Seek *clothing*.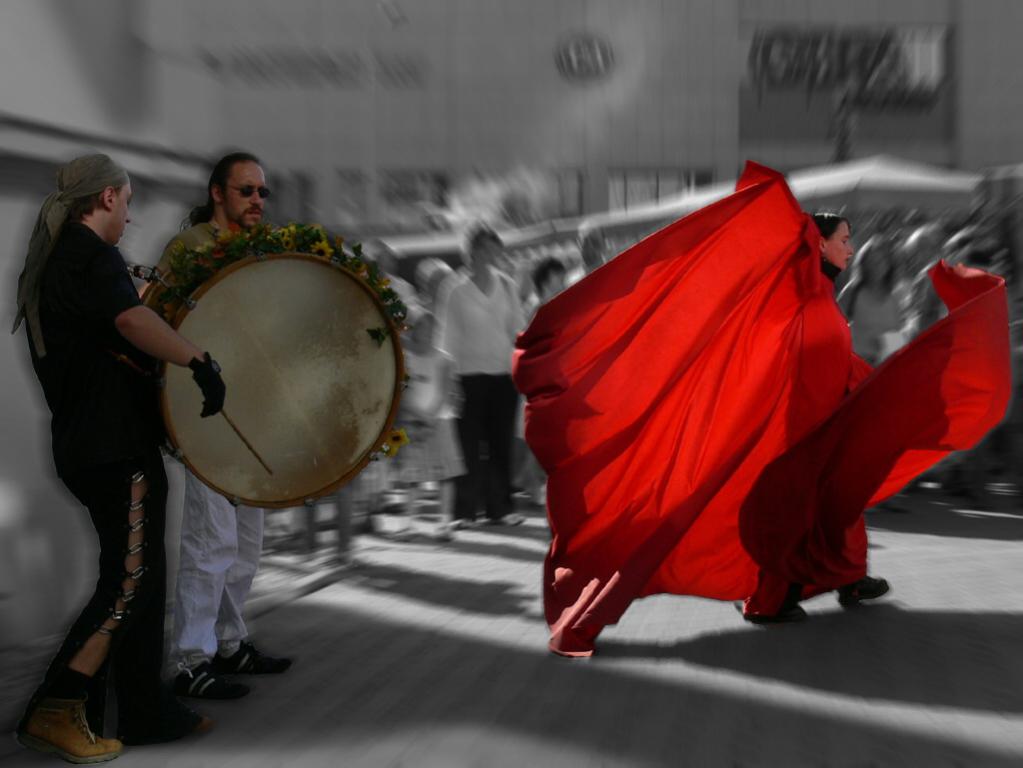
(837, 282, 902, 358).
